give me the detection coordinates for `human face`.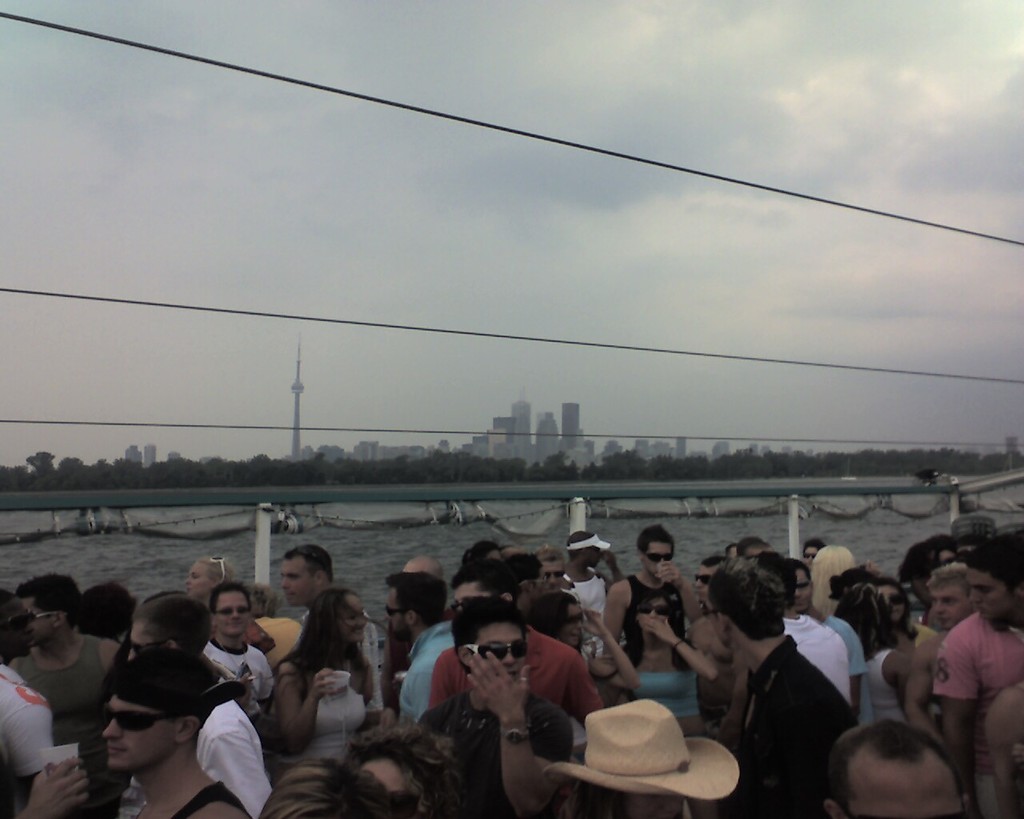
region(0, 595, 34, 662).
